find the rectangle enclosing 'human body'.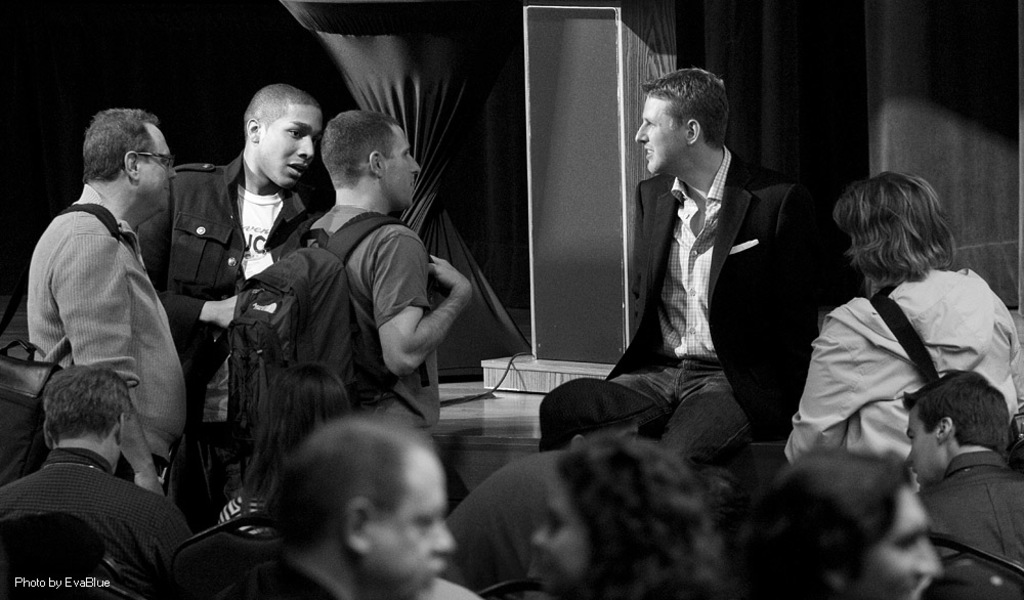
bbox=[3, 443, 190, 599].
